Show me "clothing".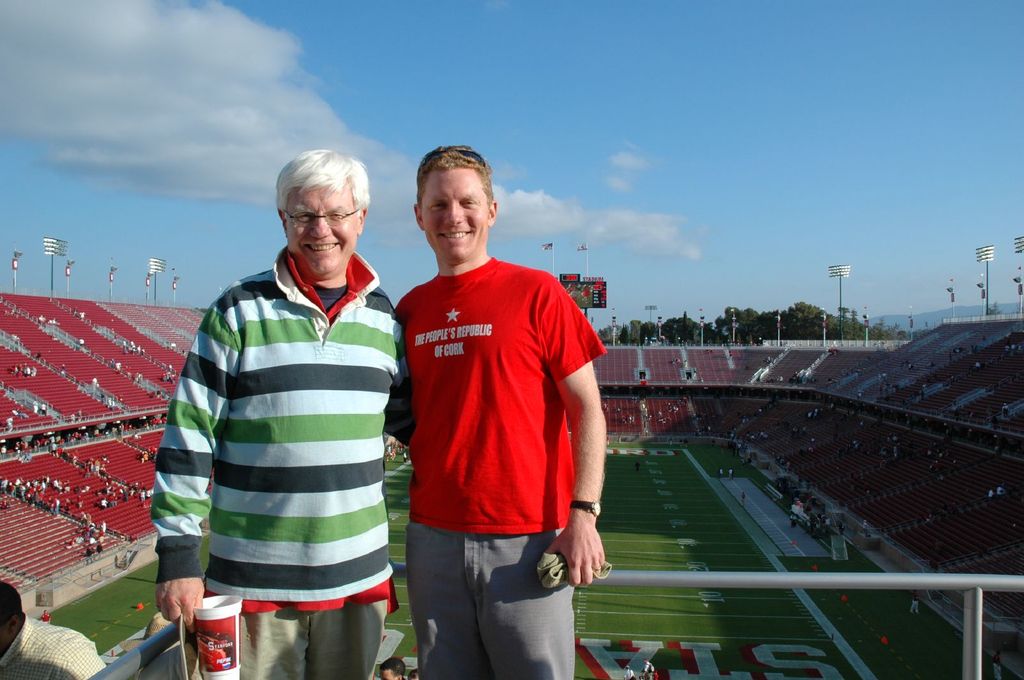
"clothing" is here: [left=910, top=592, right=925, bottom=617].
